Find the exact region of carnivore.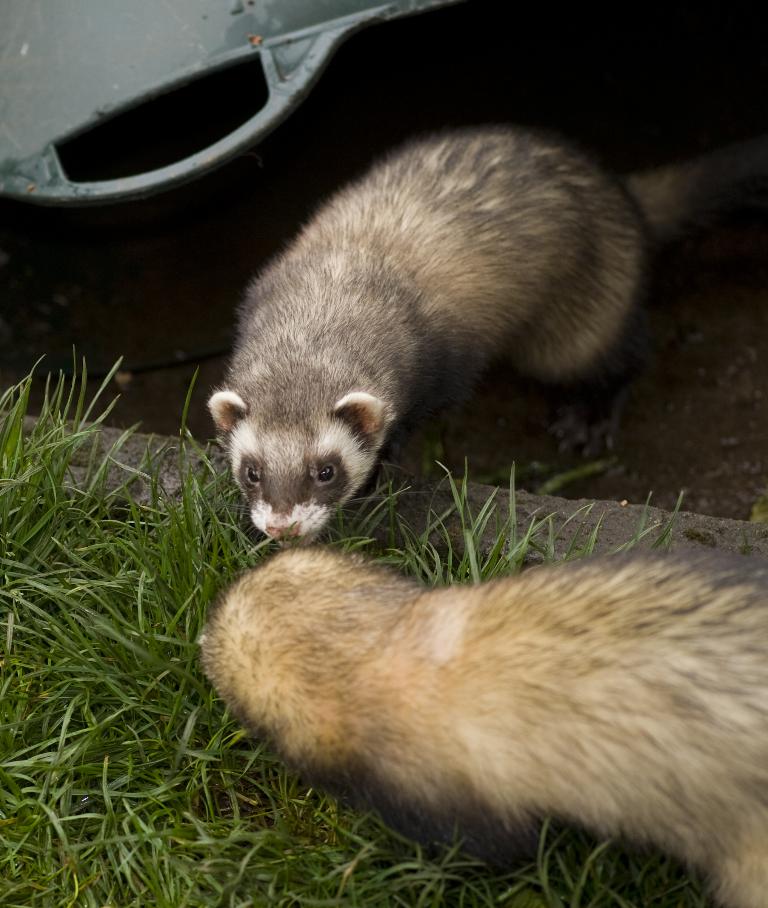
Exact region: {"left": 188, "top": 522, "right": 750, "bottom": 888}.
